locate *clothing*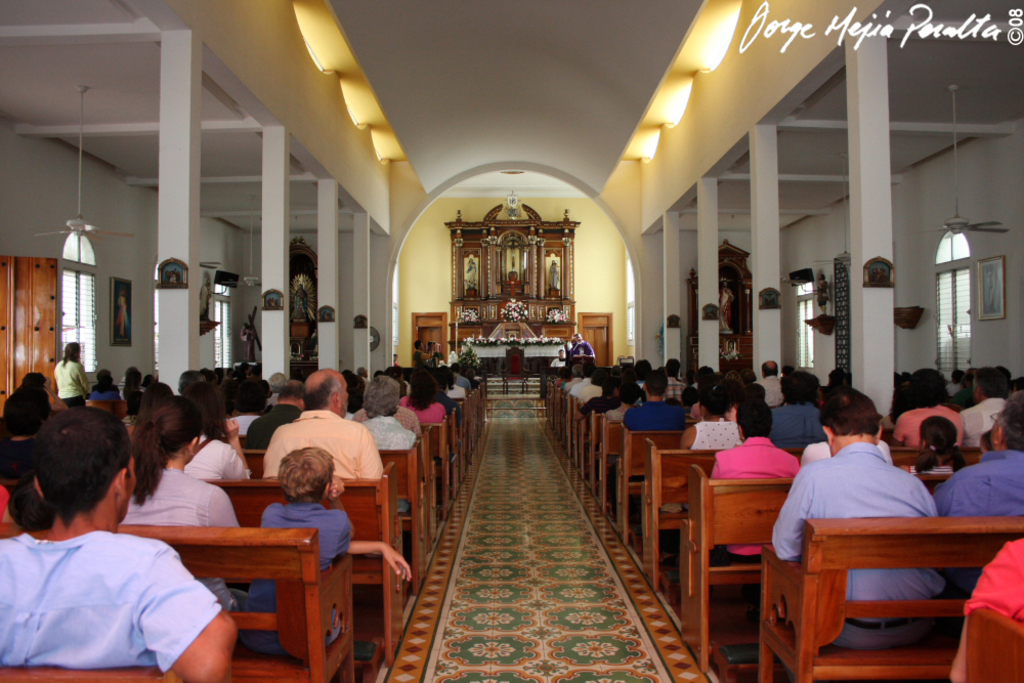
933, 451, 1023, 602
